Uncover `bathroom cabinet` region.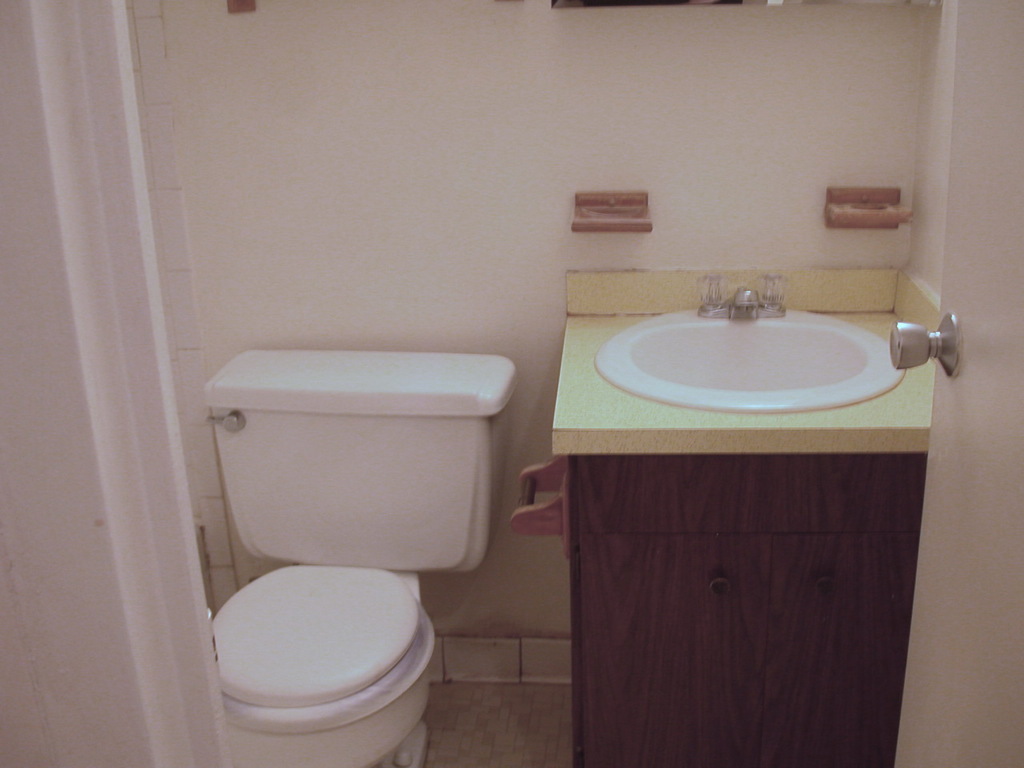
Uncovered: box(561, 450, 934, 767).
